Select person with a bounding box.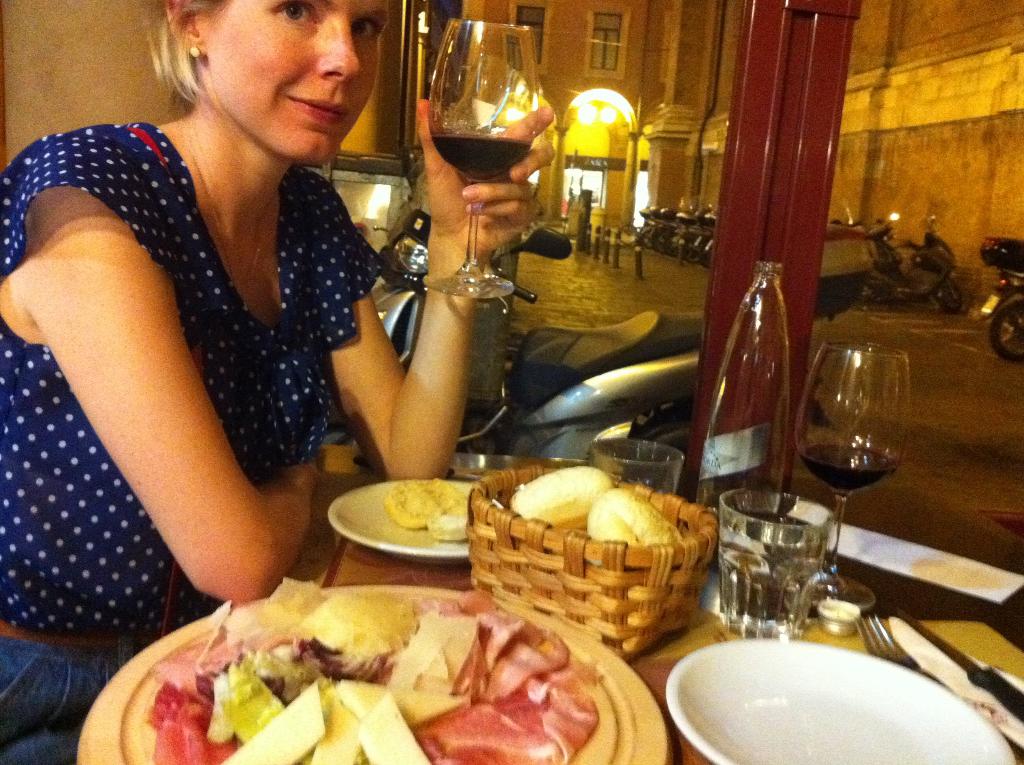
crop(0, 0, 563, 764).
